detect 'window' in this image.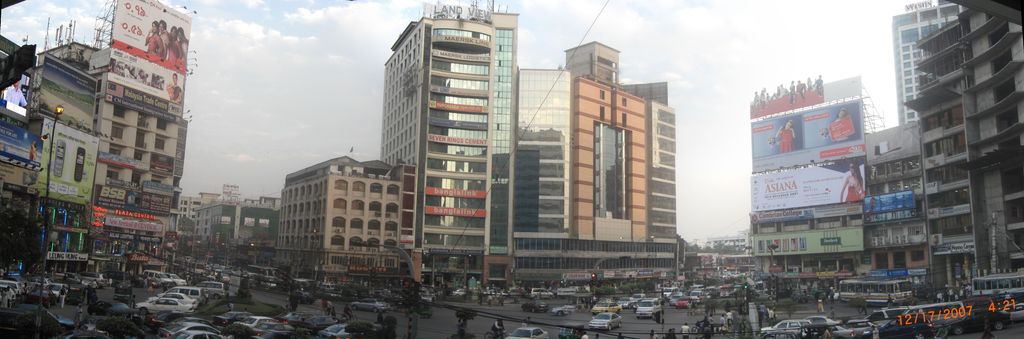
Detection: left=111, top=126, right=122, bottom=136.
